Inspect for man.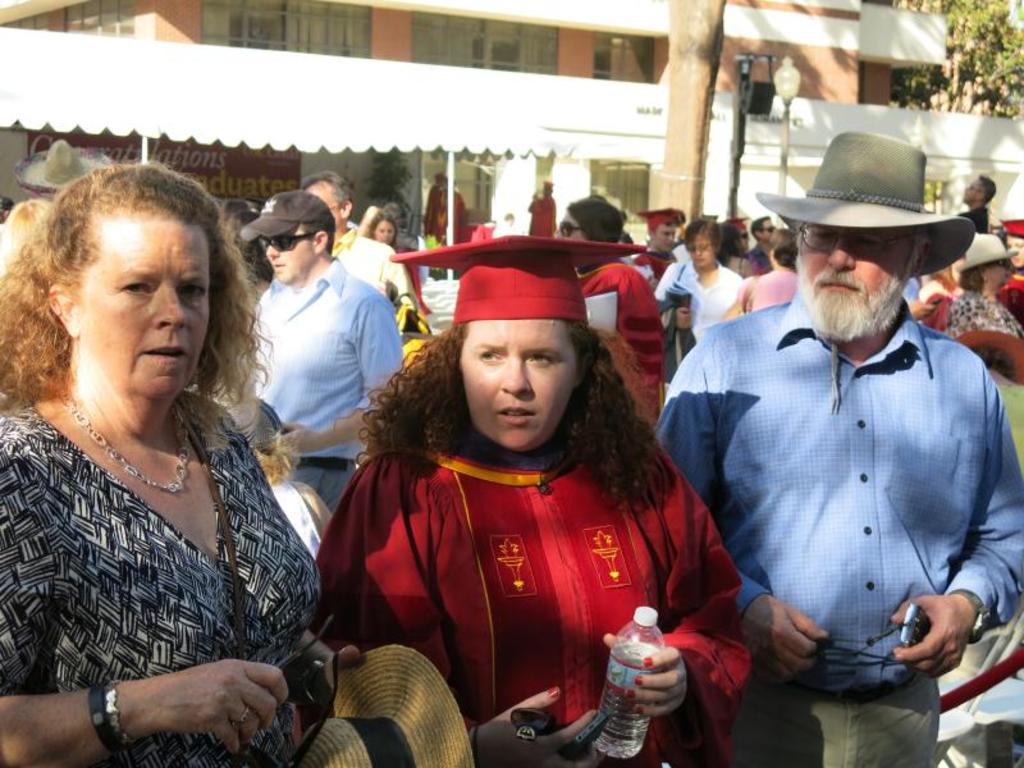
Inspection: bbox=(655, 212, 1021, 762).
